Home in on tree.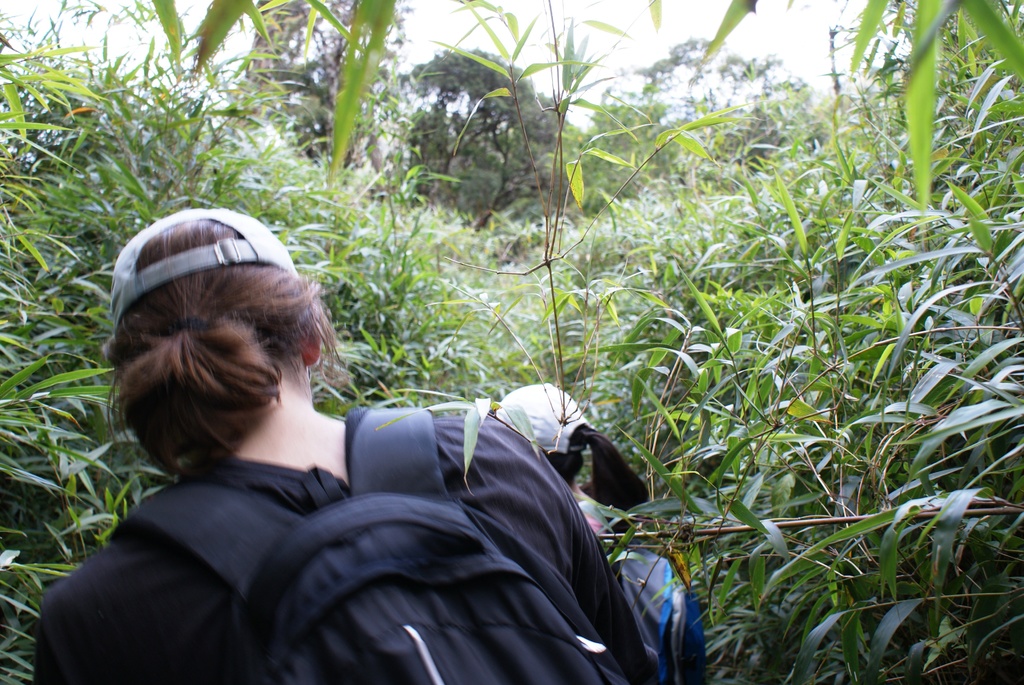
Homed in at [left=242, top=0, right=416, bottom=176].
